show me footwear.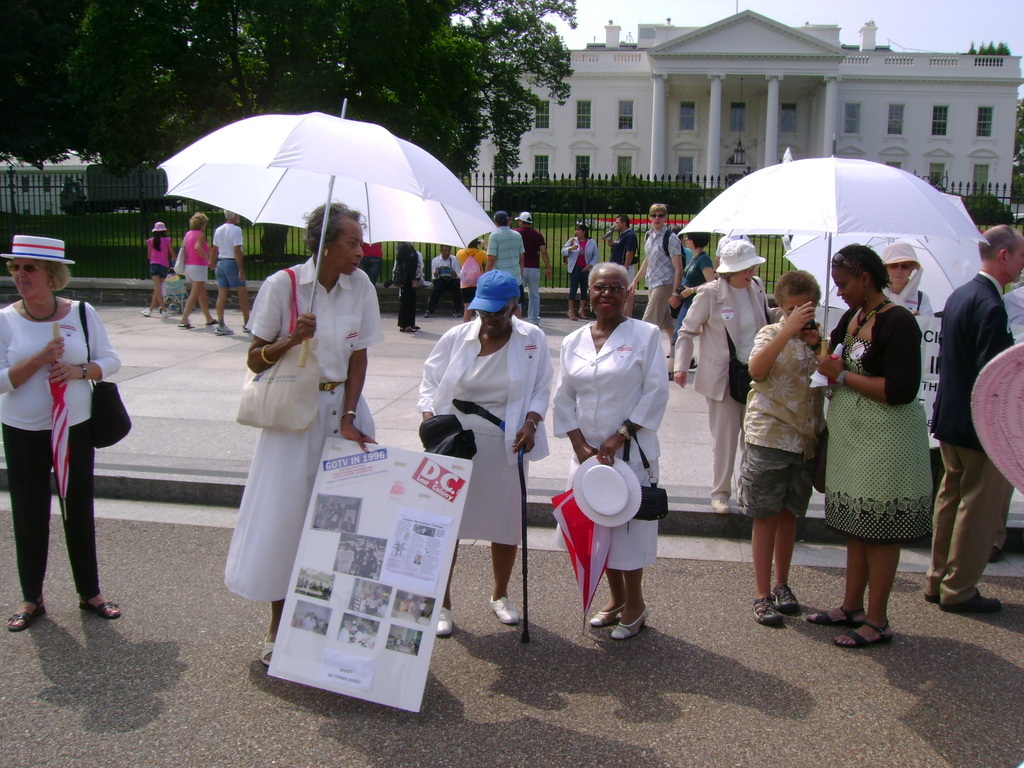
footwear is here: {"x1": 588, "y1": 605, "x2": 625, "y2": 628}.
